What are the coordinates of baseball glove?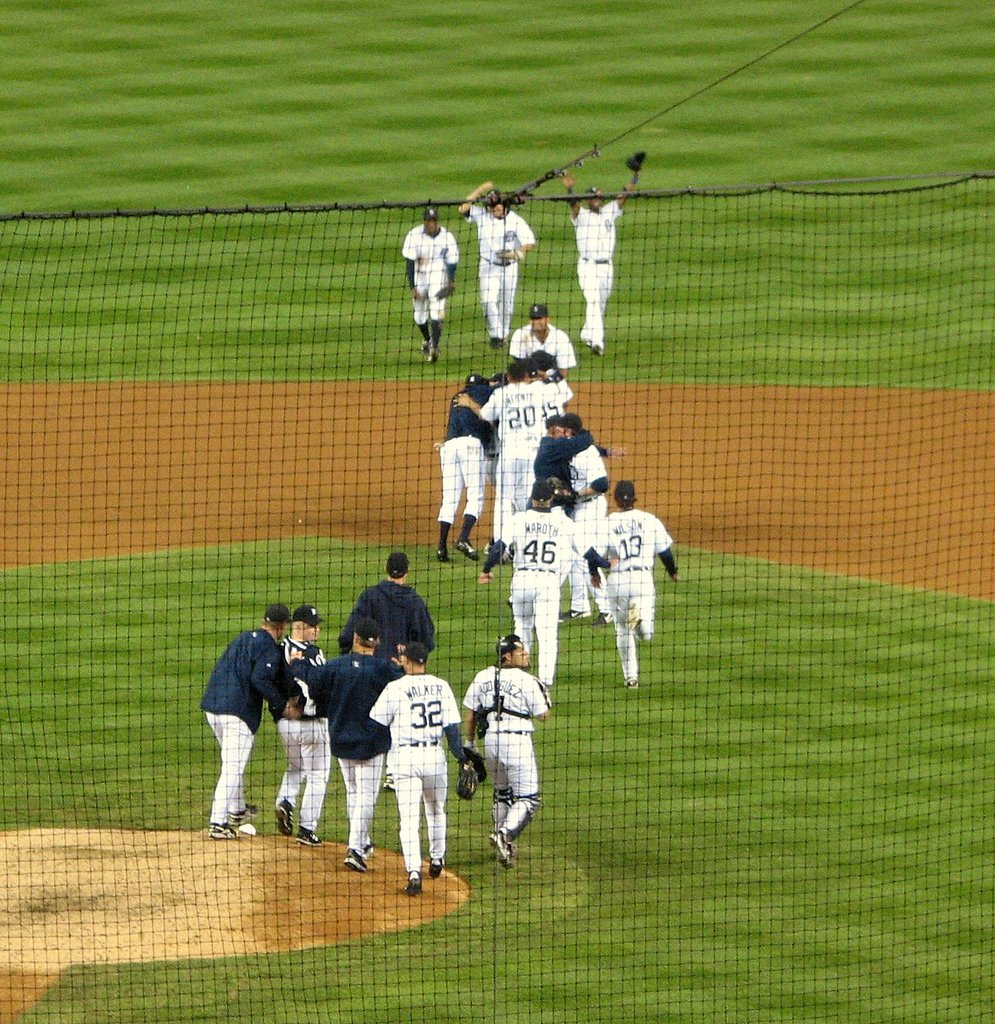
[x1=625, y1=152, x2=647, y2=177].
